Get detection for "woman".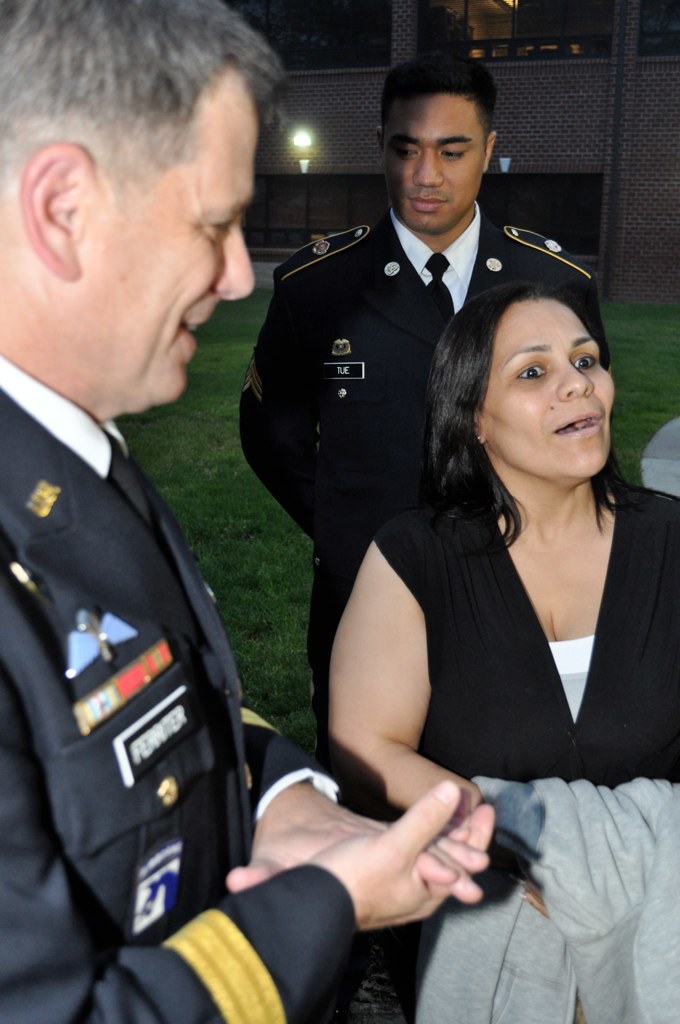
Detection: {"left": 323, "top": 272, "right": 679, "bottom": 1023}.
